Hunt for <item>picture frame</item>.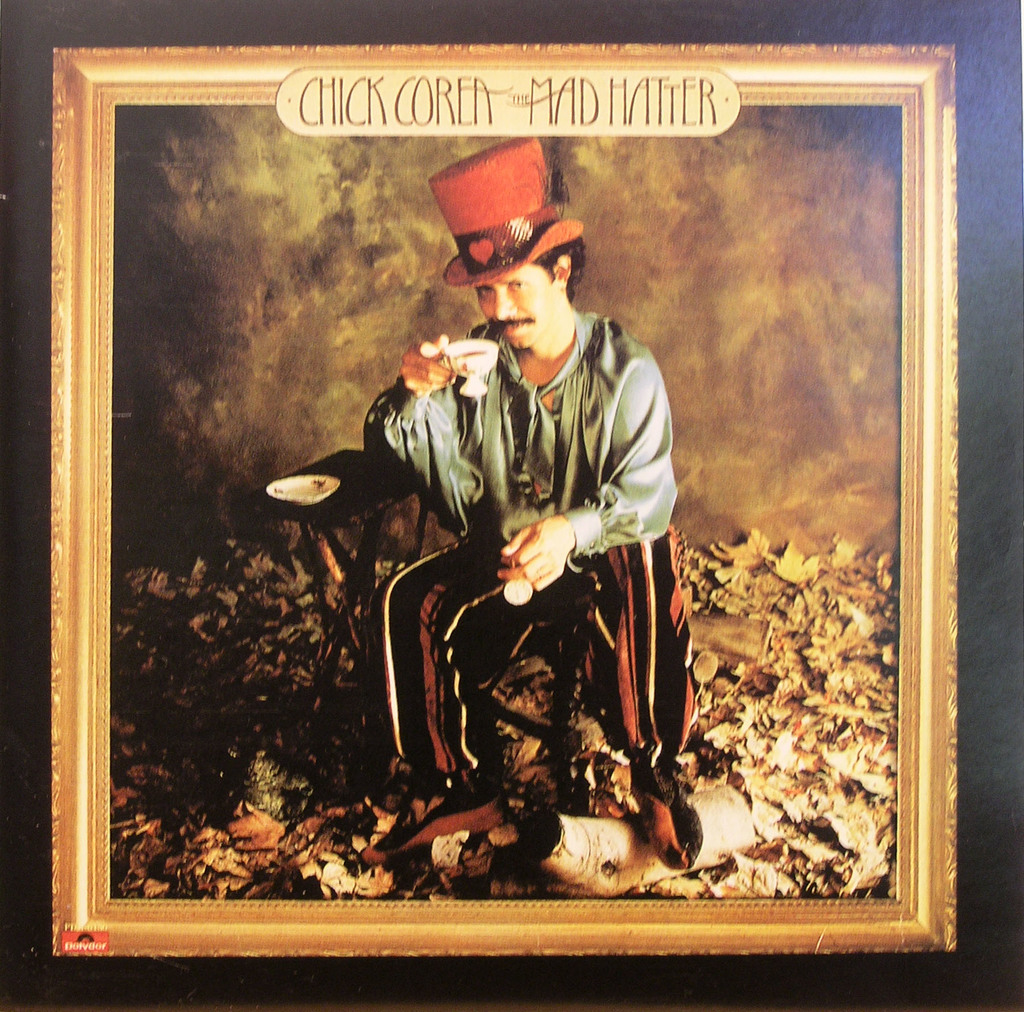
Hunted down at (left=0, top=0, right=994, bottom=988).
